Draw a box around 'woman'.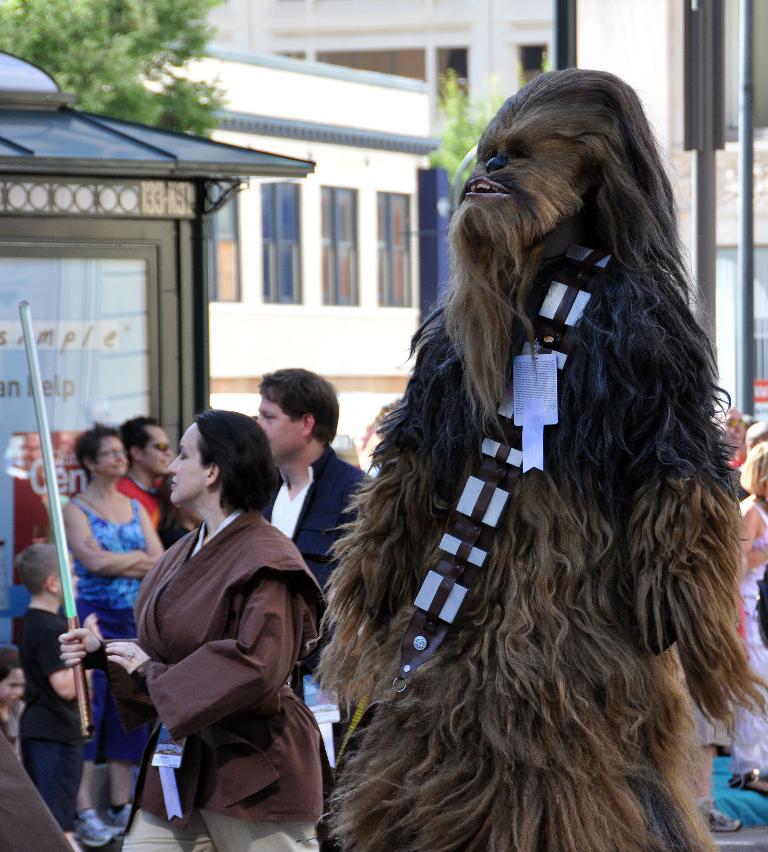
l=50, t=412, r=360, b=851.
